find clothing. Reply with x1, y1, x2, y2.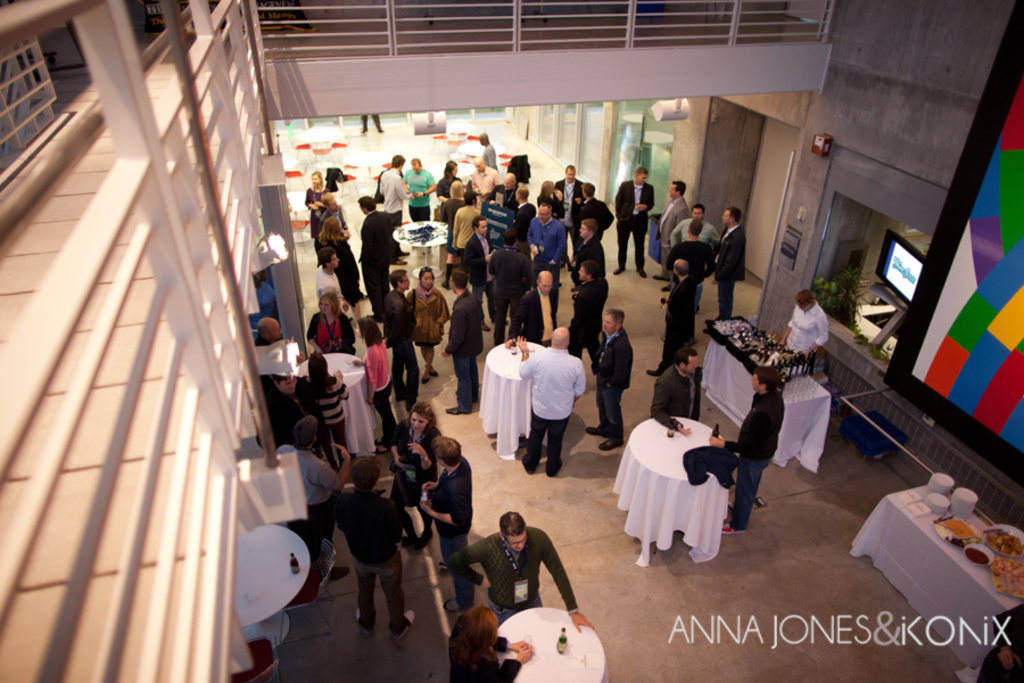
484, 142, 496, 165.
